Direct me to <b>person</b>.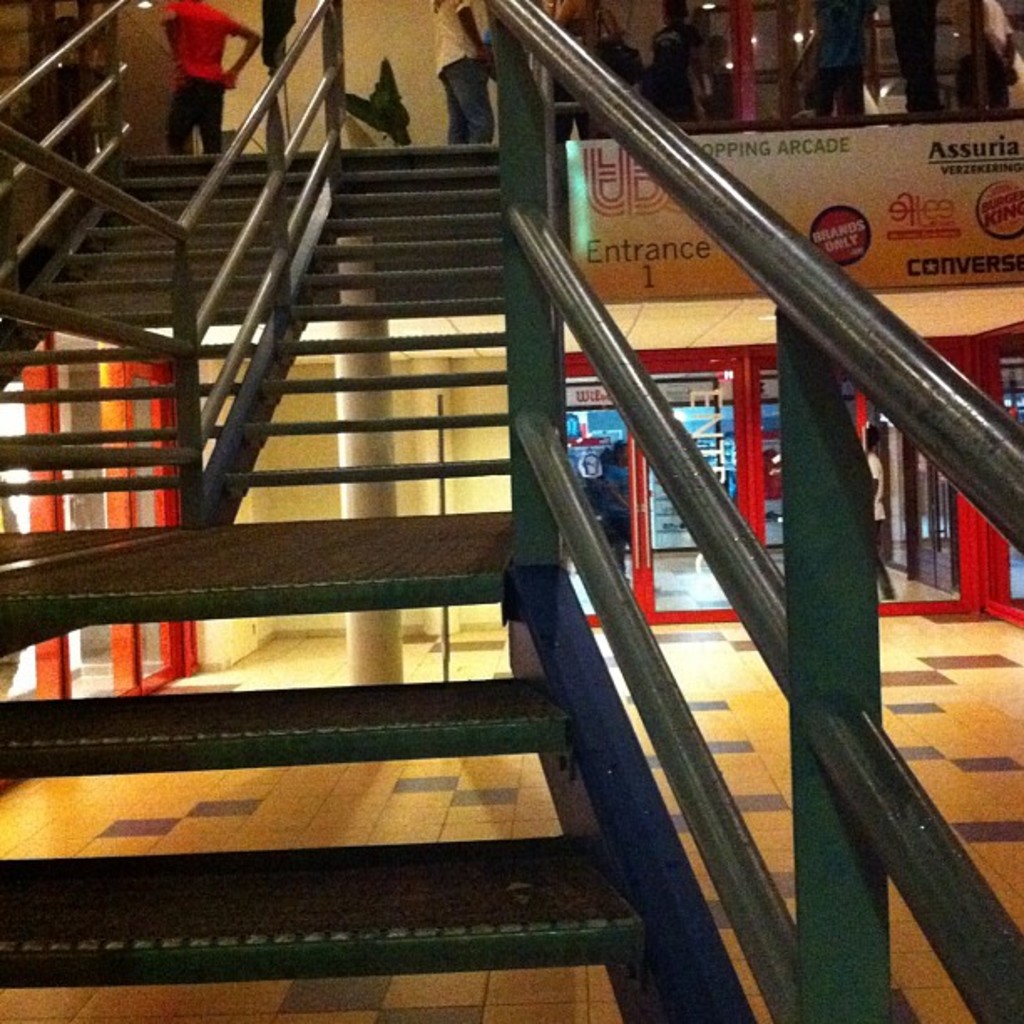
Direction: bbox(432, 0, 494, 141).
